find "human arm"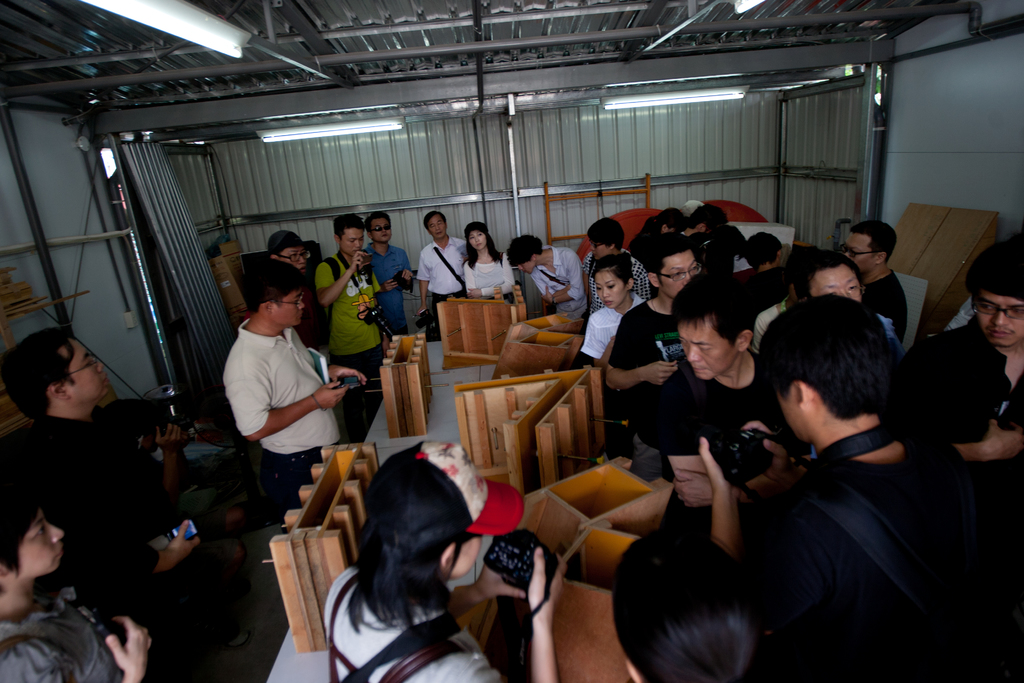
rect(447, 562, 526, 616)
